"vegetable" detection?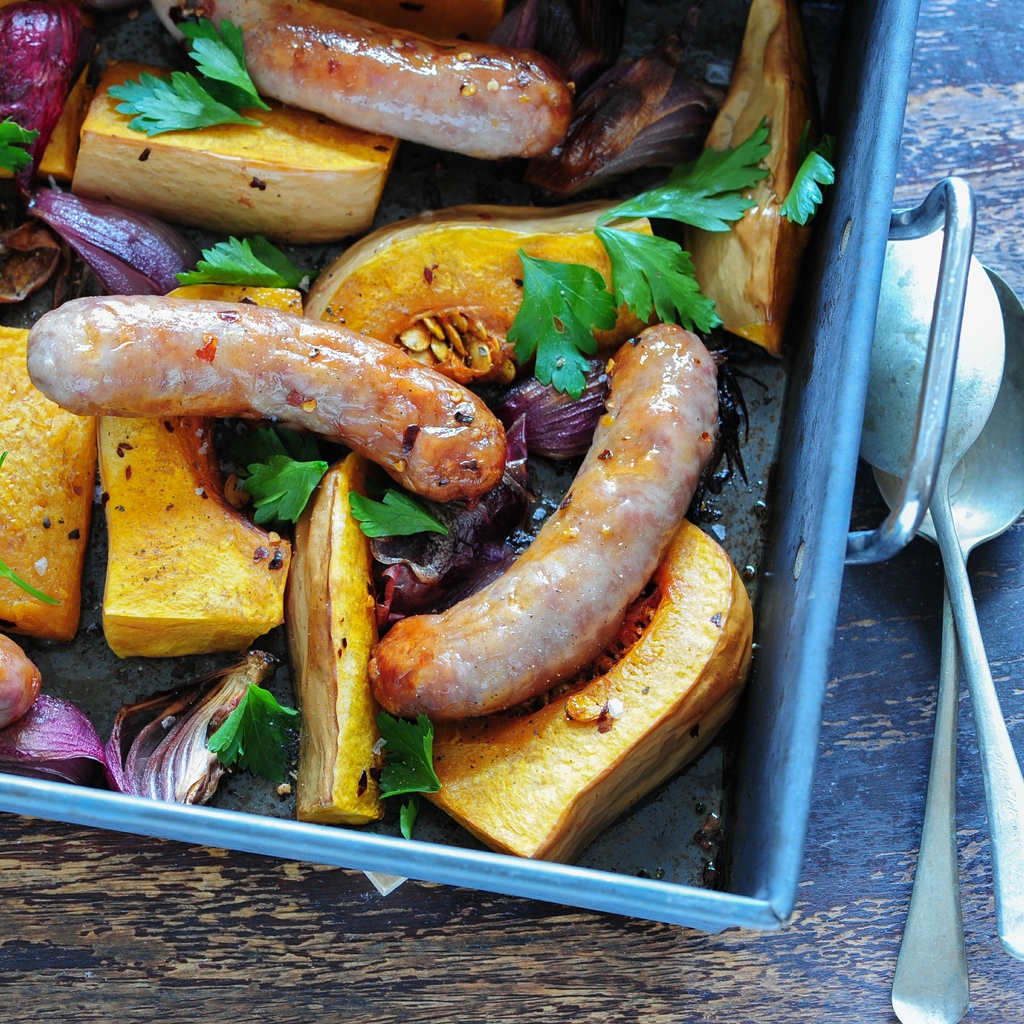
BBox(209, 684, 302, 787)
